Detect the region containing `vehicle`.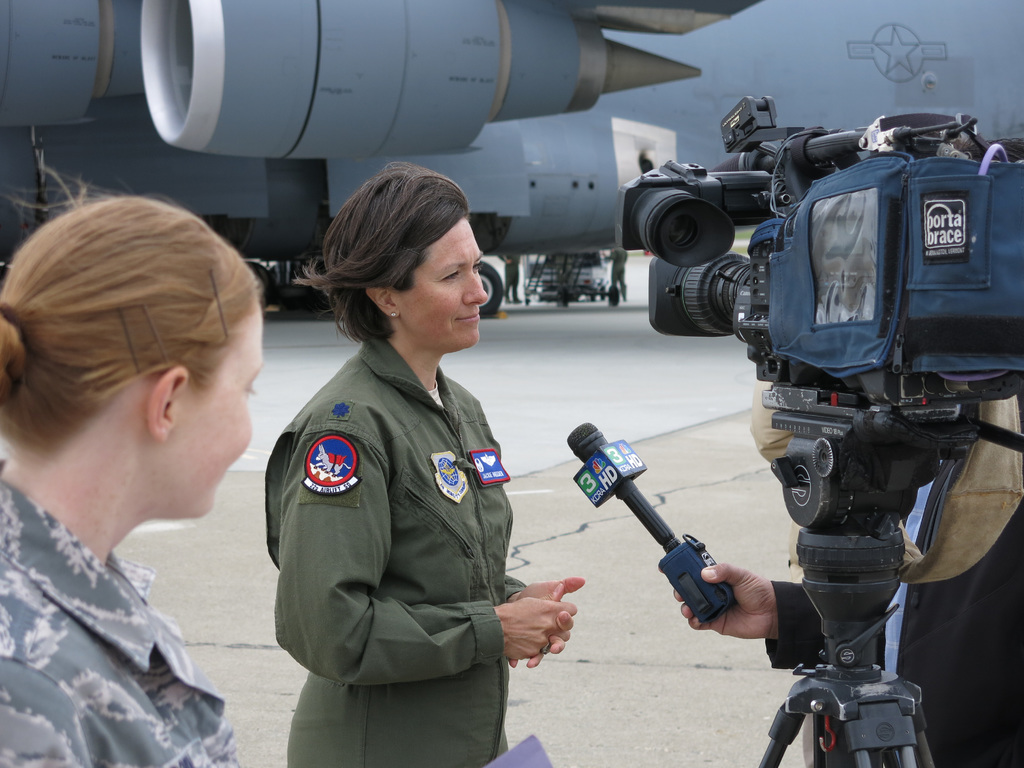
rect(250, 252, 516, 325).
